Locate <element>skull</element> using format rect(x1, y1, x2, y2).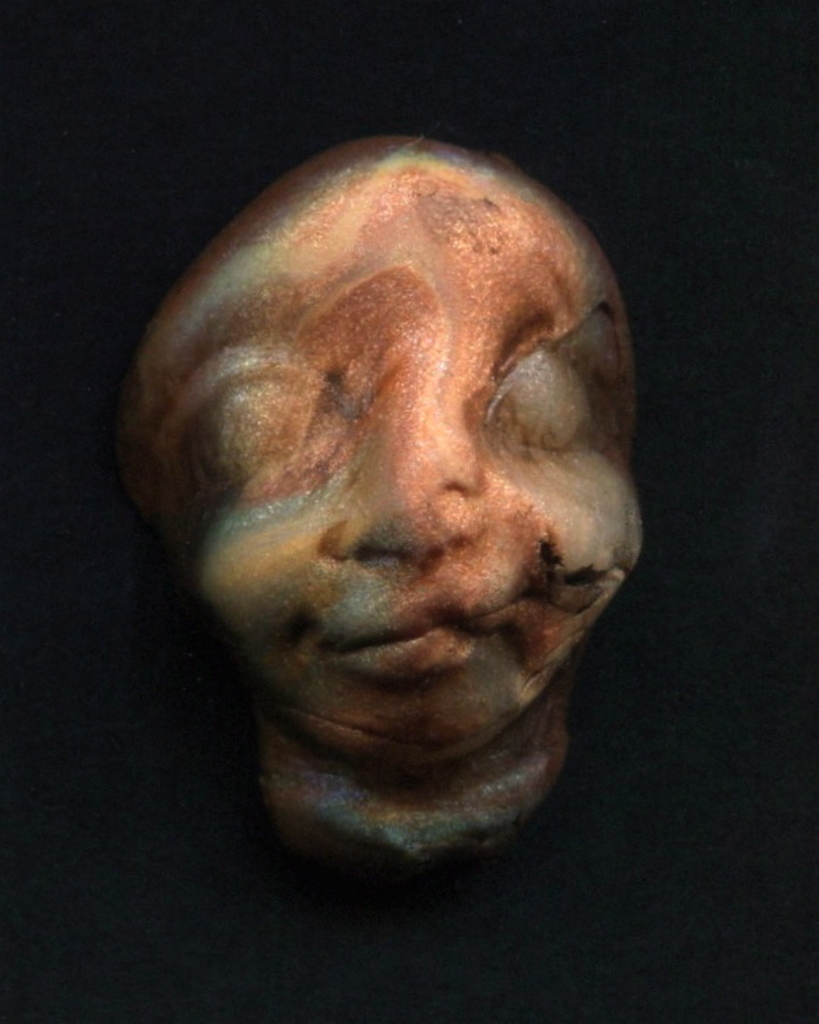
rect(115, 133, 646, 767).
